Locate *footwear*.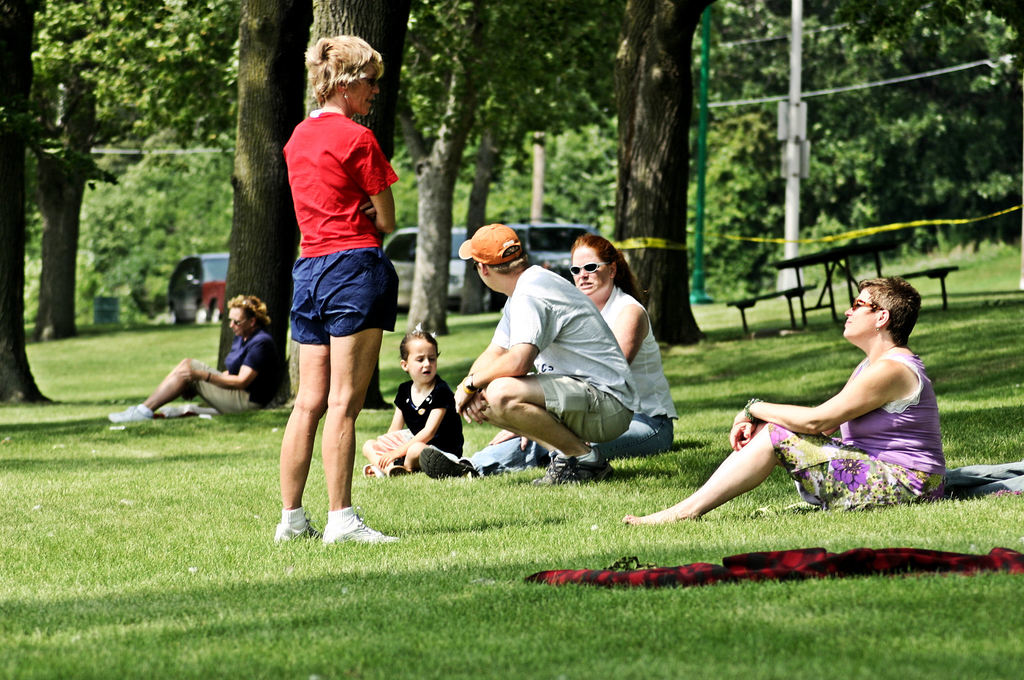
Bounding box: bbox=(527, 441, 615, 485).
